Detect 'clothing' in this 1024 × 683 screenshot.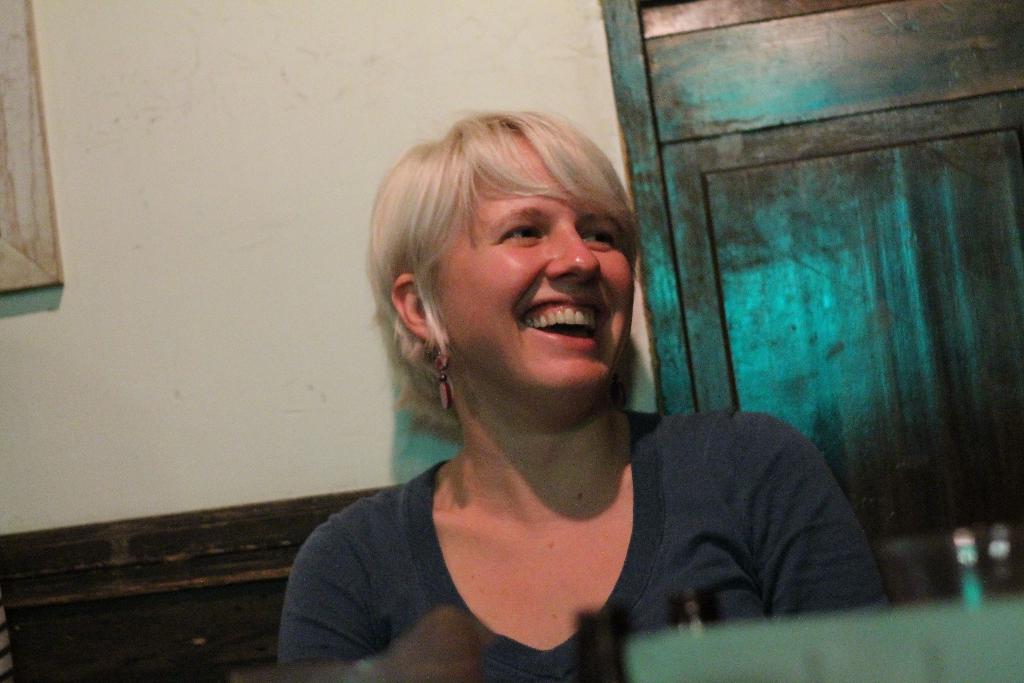
Detection: 281 362 838 665.
